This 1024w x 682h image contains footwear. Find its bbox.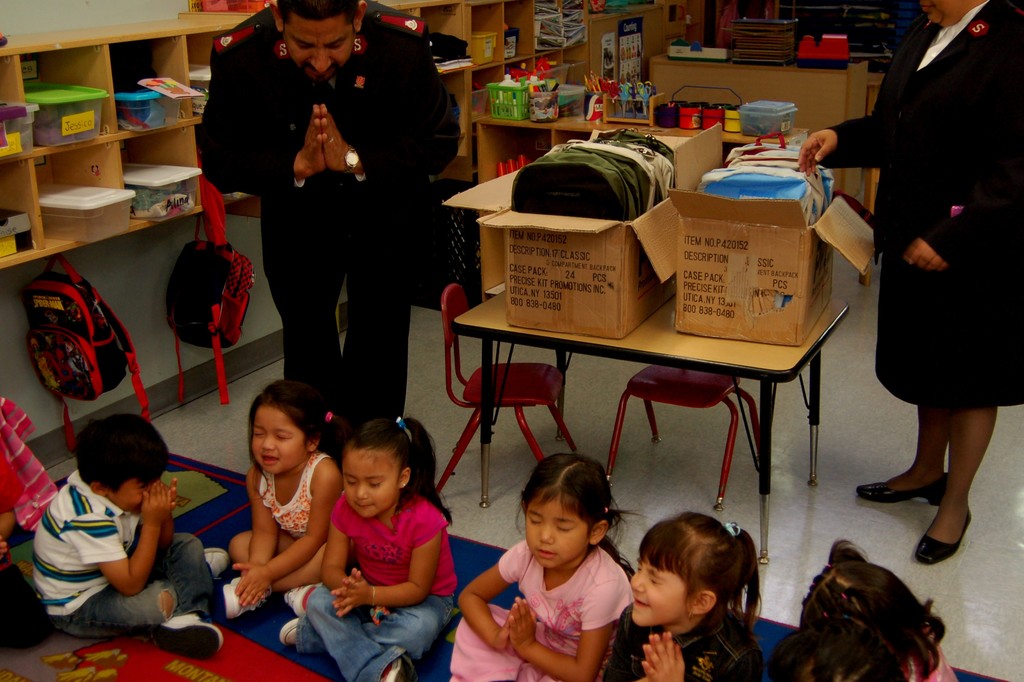
[x1=382, y1=656, x2=410, y2=681].
